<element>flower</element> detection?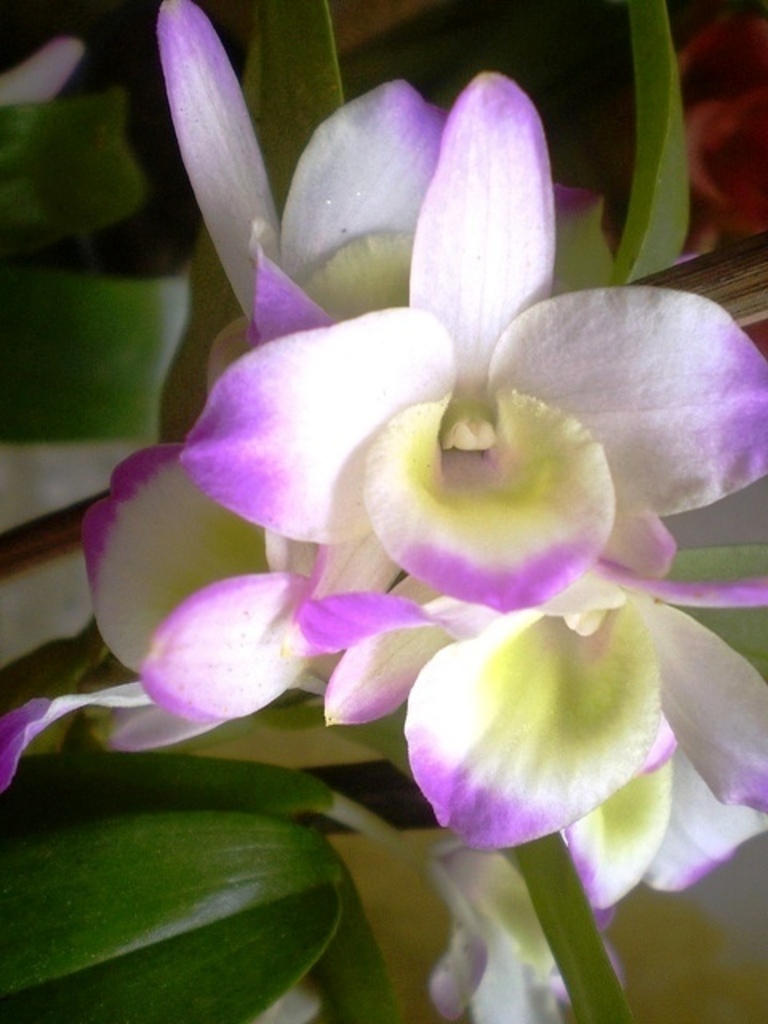
Rect(430, 835, 610, 1022)
